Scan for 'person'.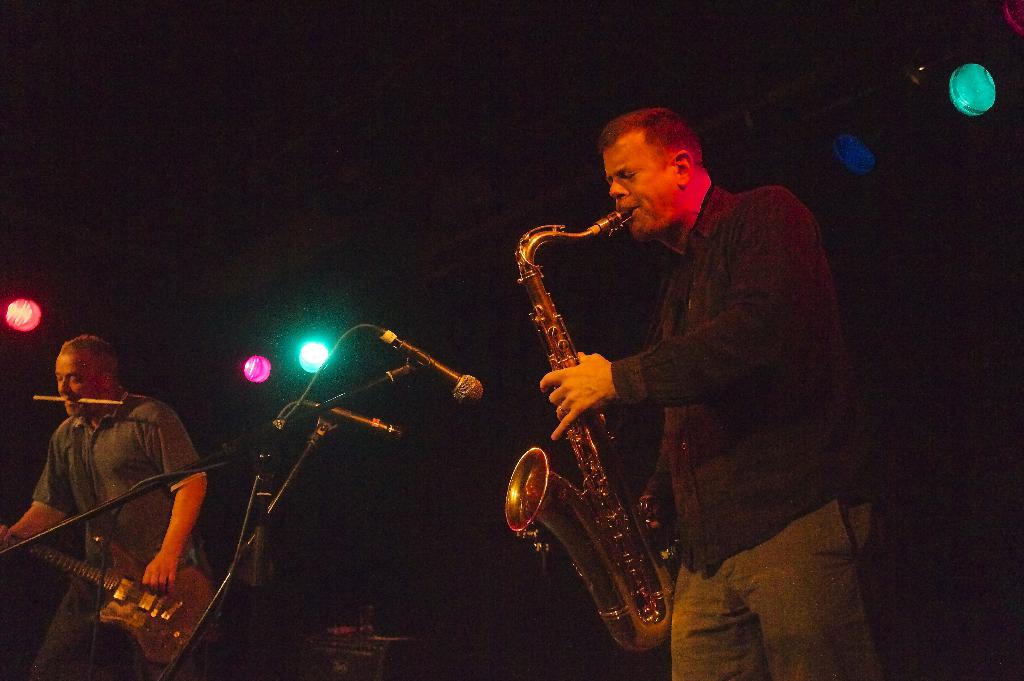
Scan result: [left=527, top=99, right=886, bottom=677].
